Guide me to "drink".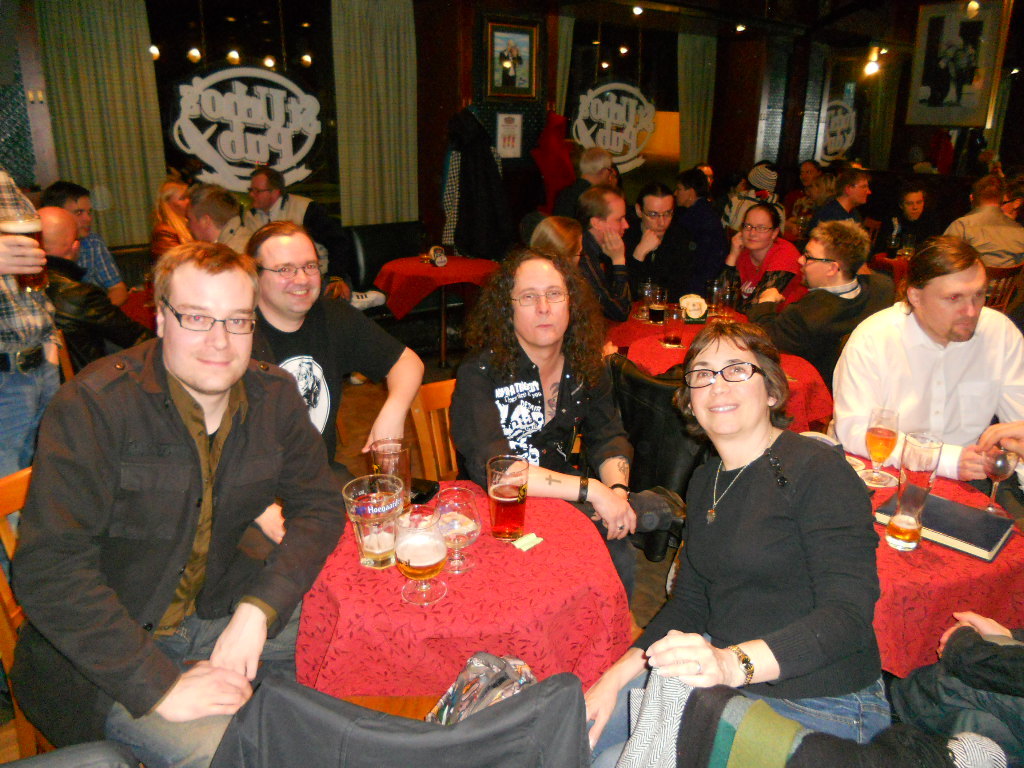
Guidance: (983, 468, 1012, 488).
